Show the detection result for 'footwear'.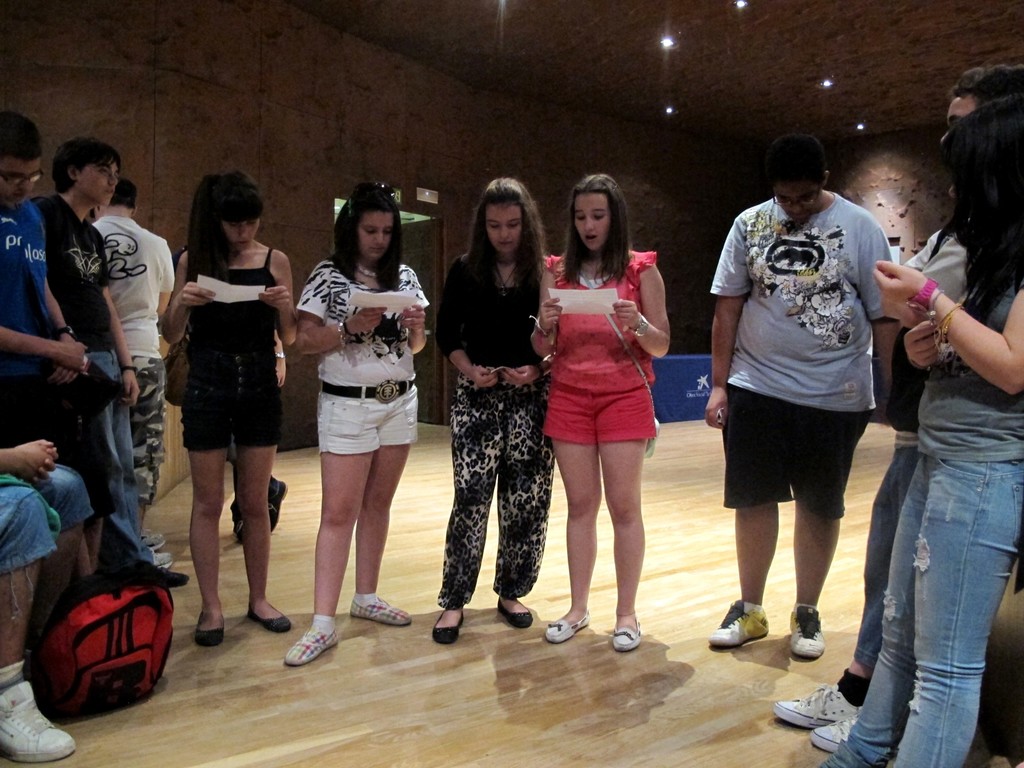
pyautogui.locateOnScreen(614, 618, 644, 659).
